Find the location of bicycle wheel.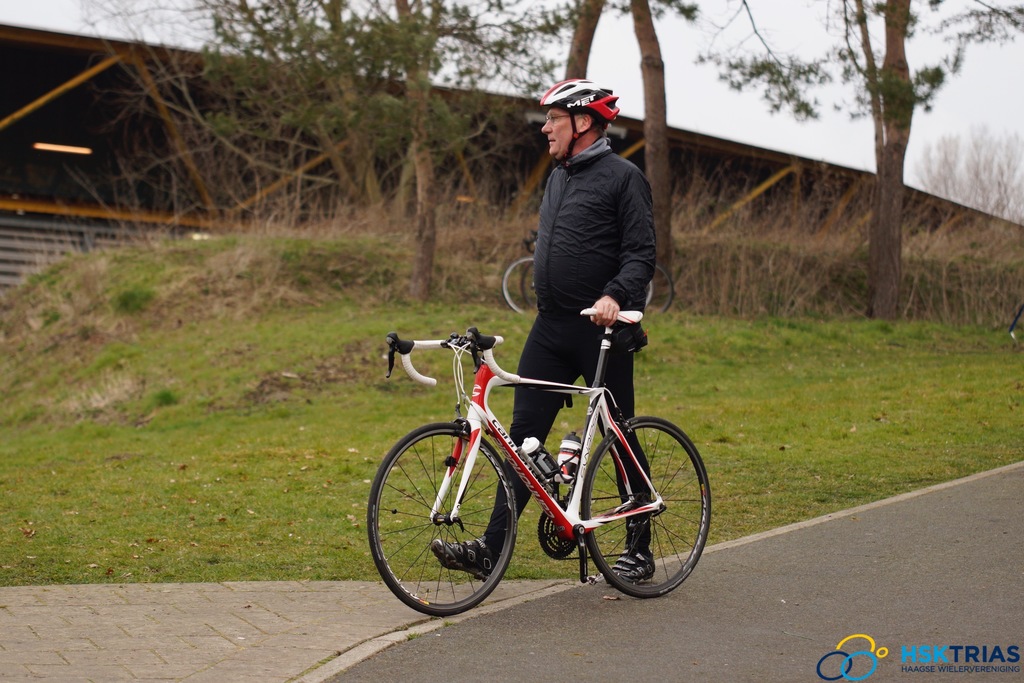
Location: [577, 412, 712, 598].
